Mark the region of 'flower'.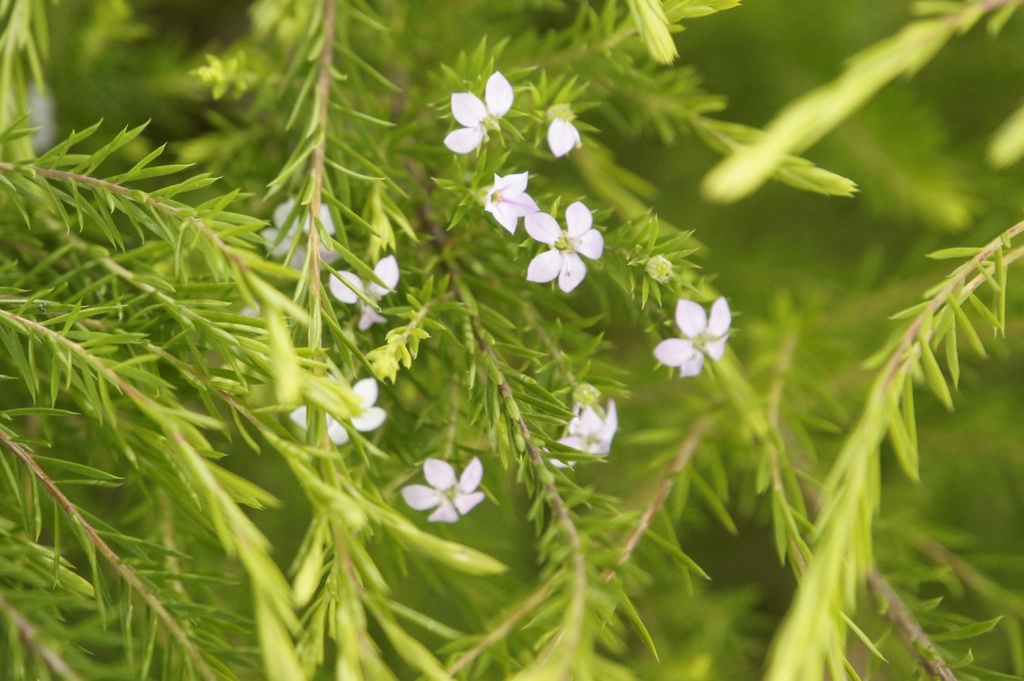
Region: bbox=[650, 292, 739, 381].
